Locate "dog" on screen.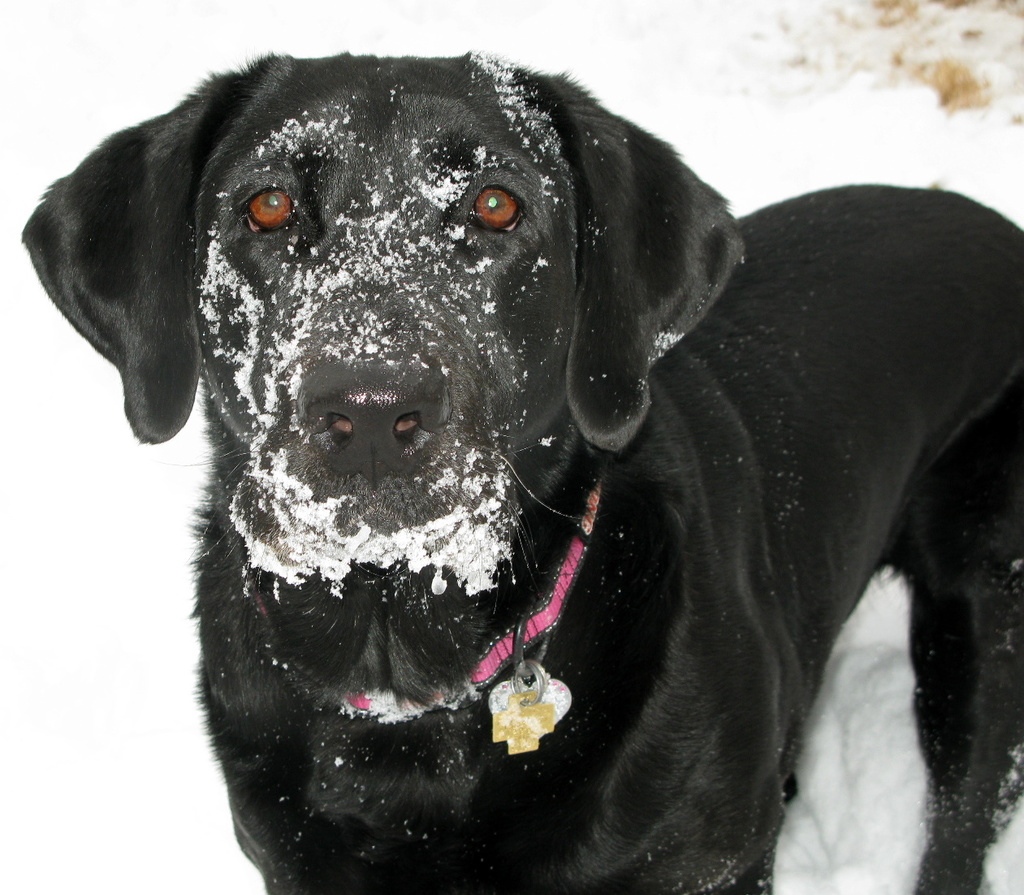
On screen at box(24, 54, 1023, 894).
